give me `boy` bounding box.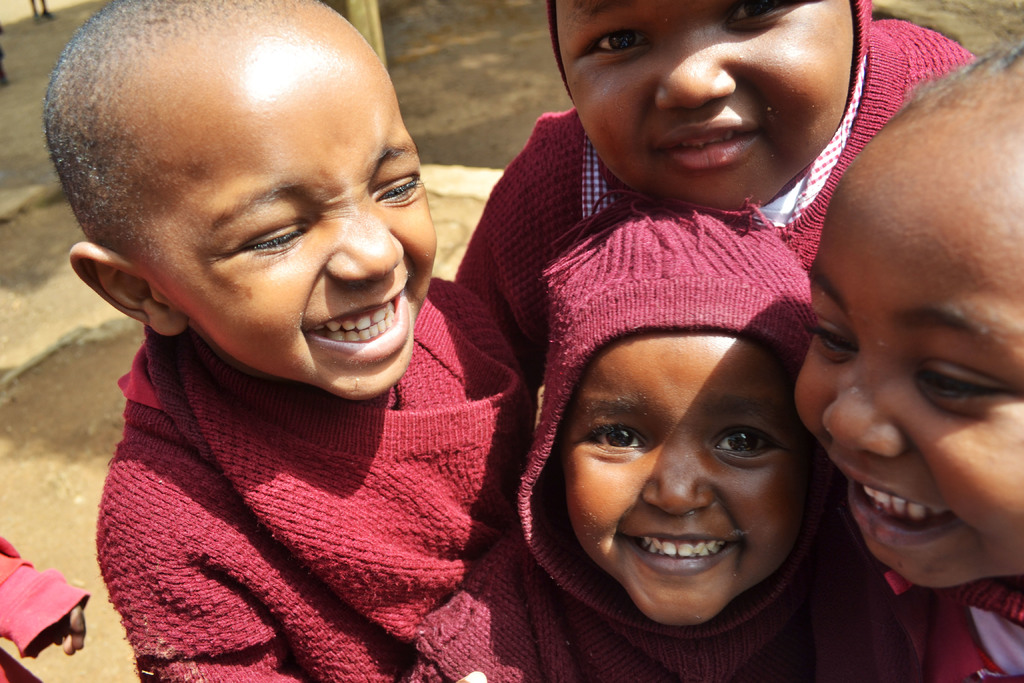
<bbox>788, 34, 1021, 668</bbox>.
